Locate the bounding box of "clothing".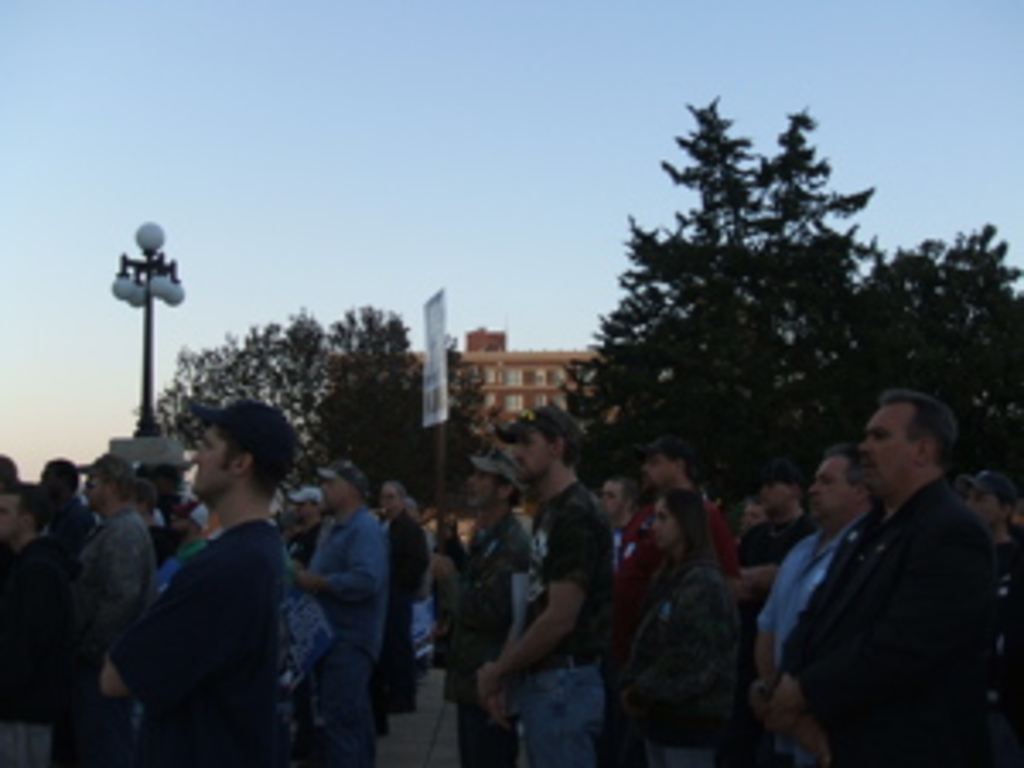
Bounding box: <box>754,492,891,758</box>.
